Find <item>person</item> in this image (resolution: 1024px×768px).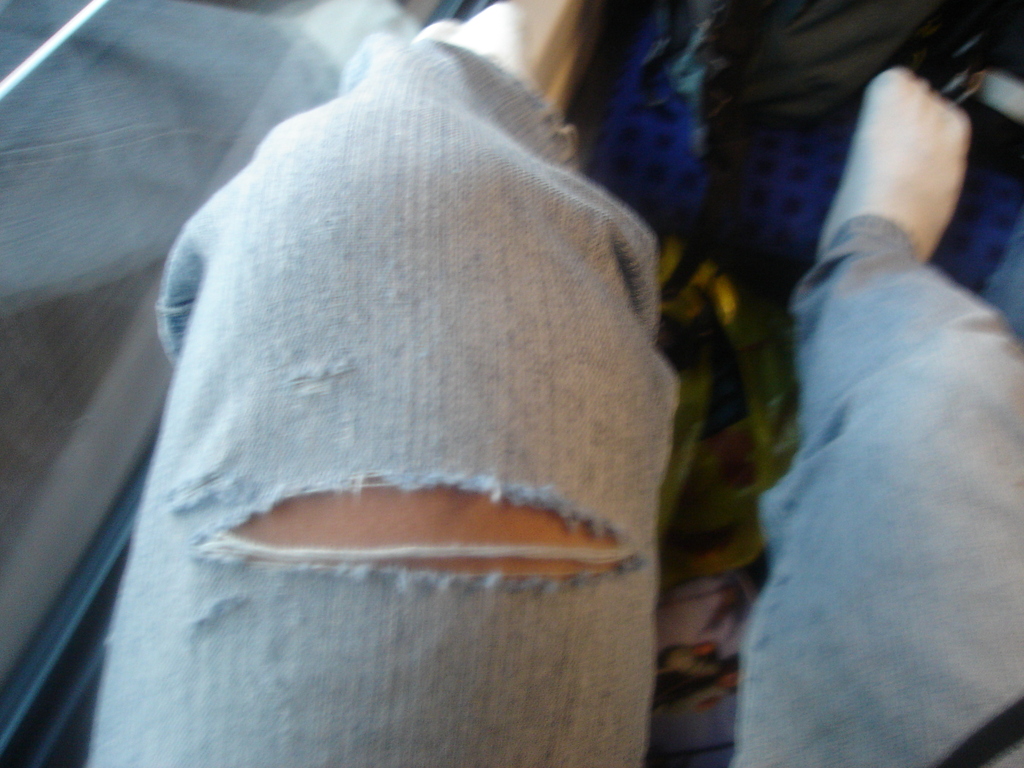
93, 0, 1023, 767.
